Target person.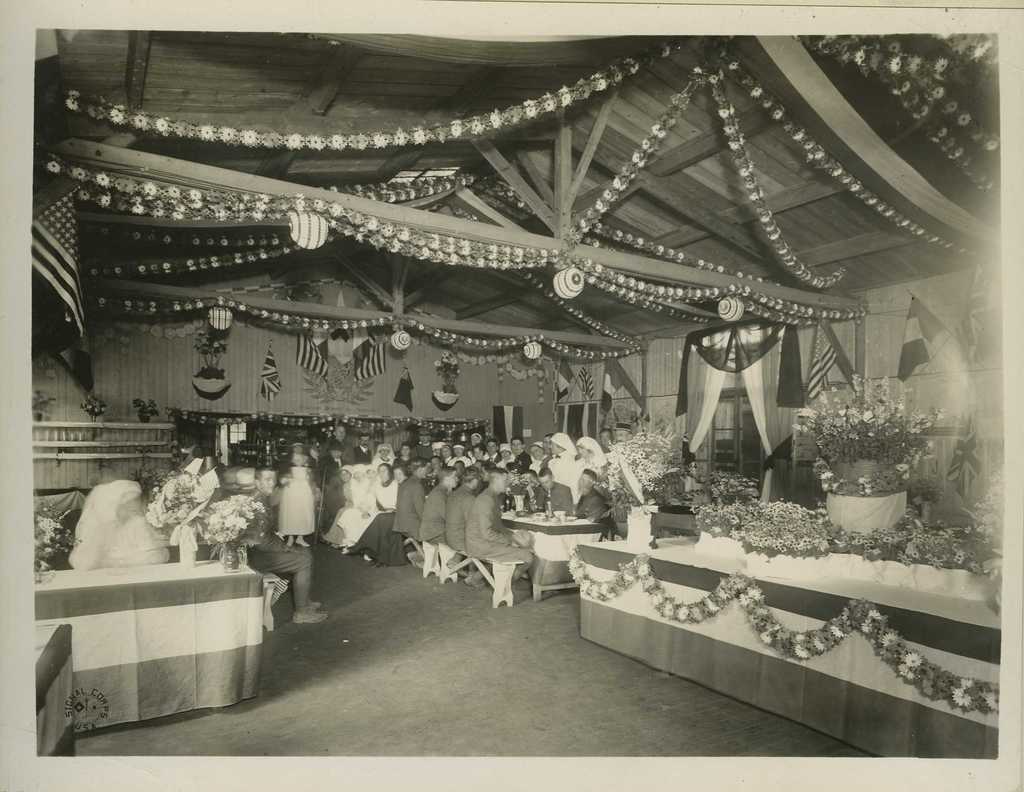
Target region: {"left": 354, "top": 462, "right": 412, "bottom": 556}.
